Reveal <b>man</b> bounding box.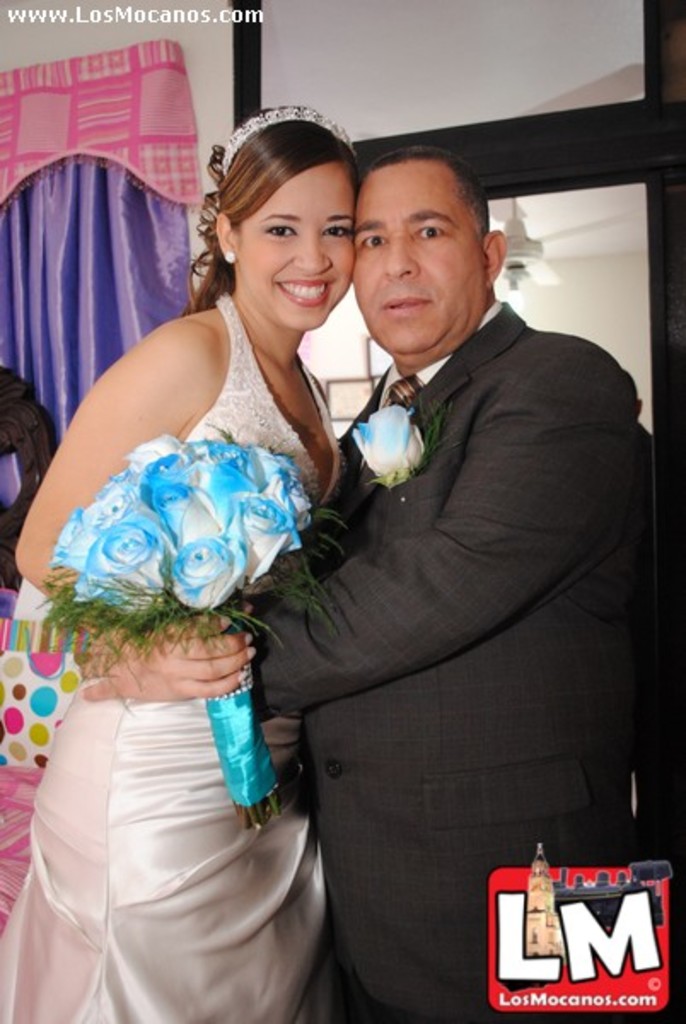
Revealed: (210,114,647,976).
